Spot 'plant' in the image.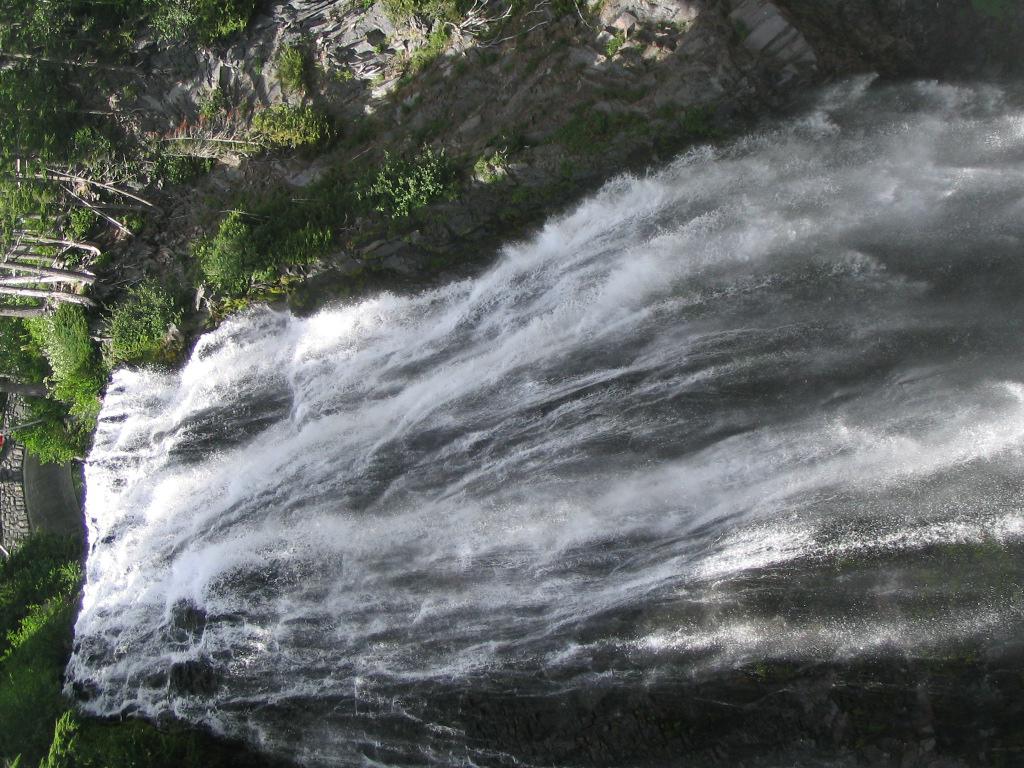
'plant' found at {"left": 108, "top": 270, "right": 185, "bottom": 361}.
